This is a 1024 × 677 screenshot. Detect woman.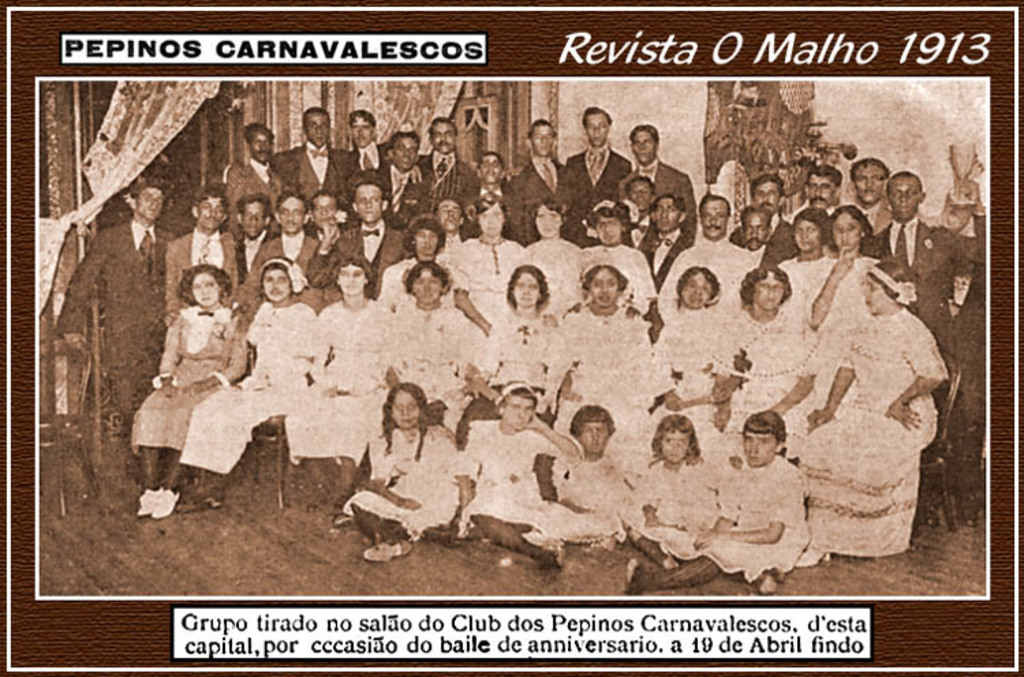
(x1=646, y1=261, x2=740, y2=464).
